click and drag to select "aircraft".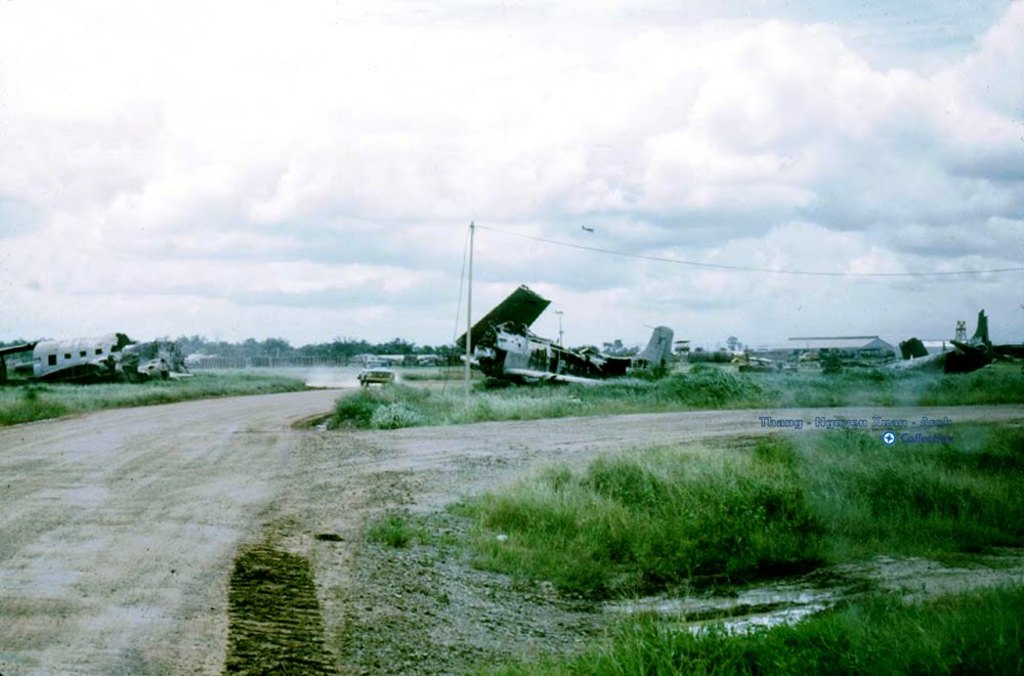
Selection: {"left": 455, "top": 270, "right": 636, "bottom": 397}.
